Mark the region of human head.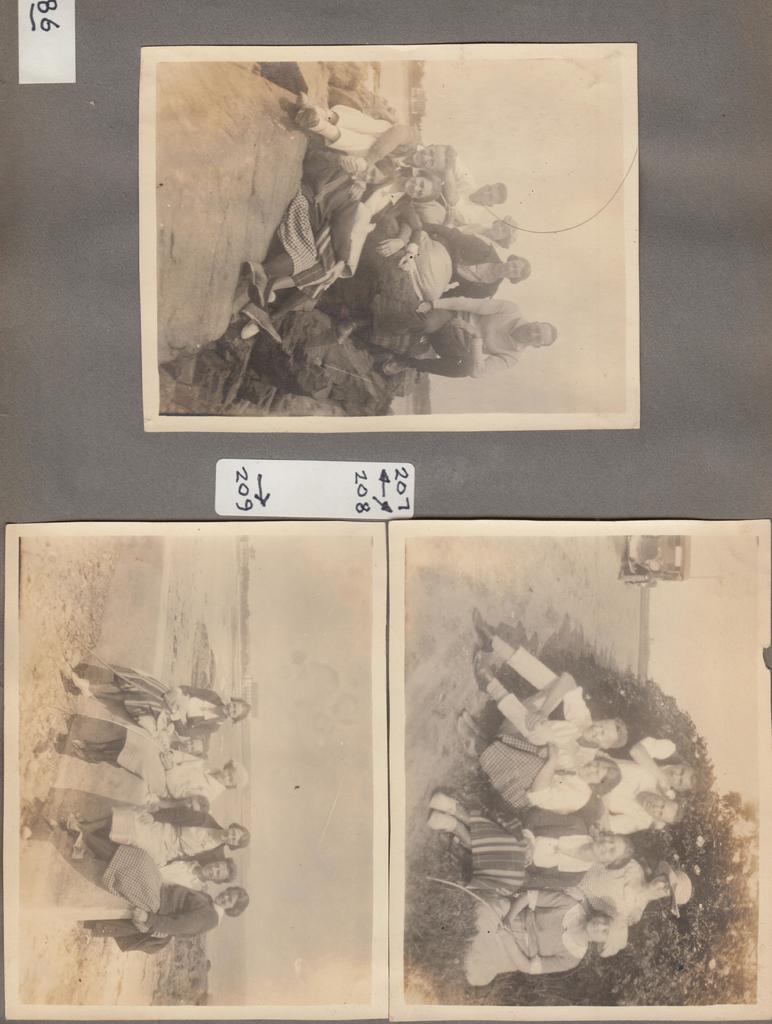
Region: {"left": 489, "top": 212, "right": 519, "bottom": 251}.
